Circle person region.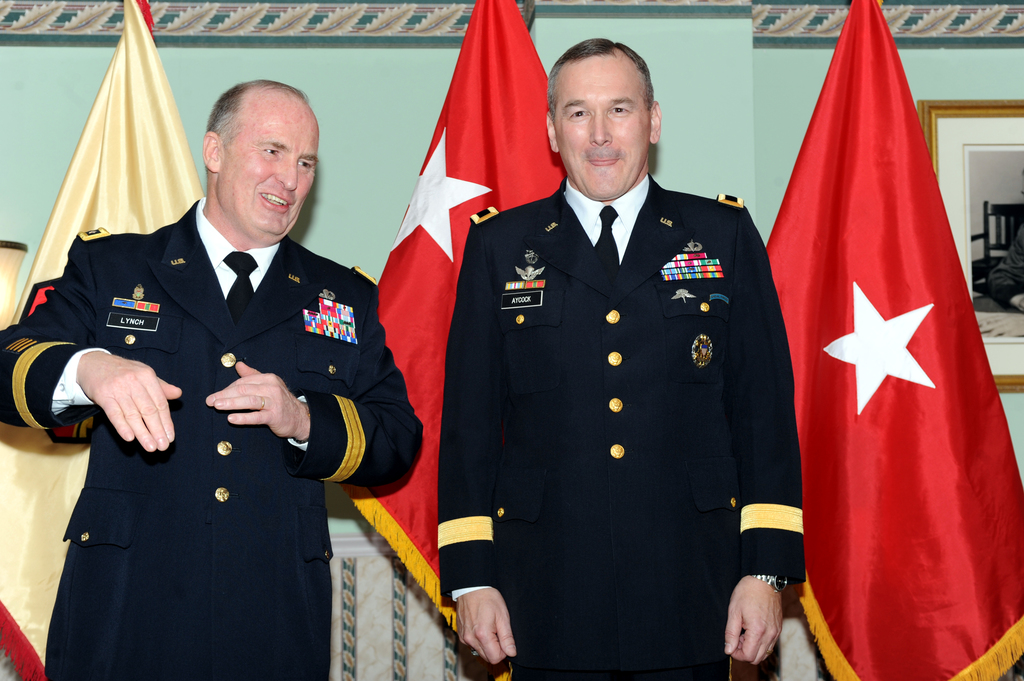
Region: left=445, top=51, right=787, bottom=679.
